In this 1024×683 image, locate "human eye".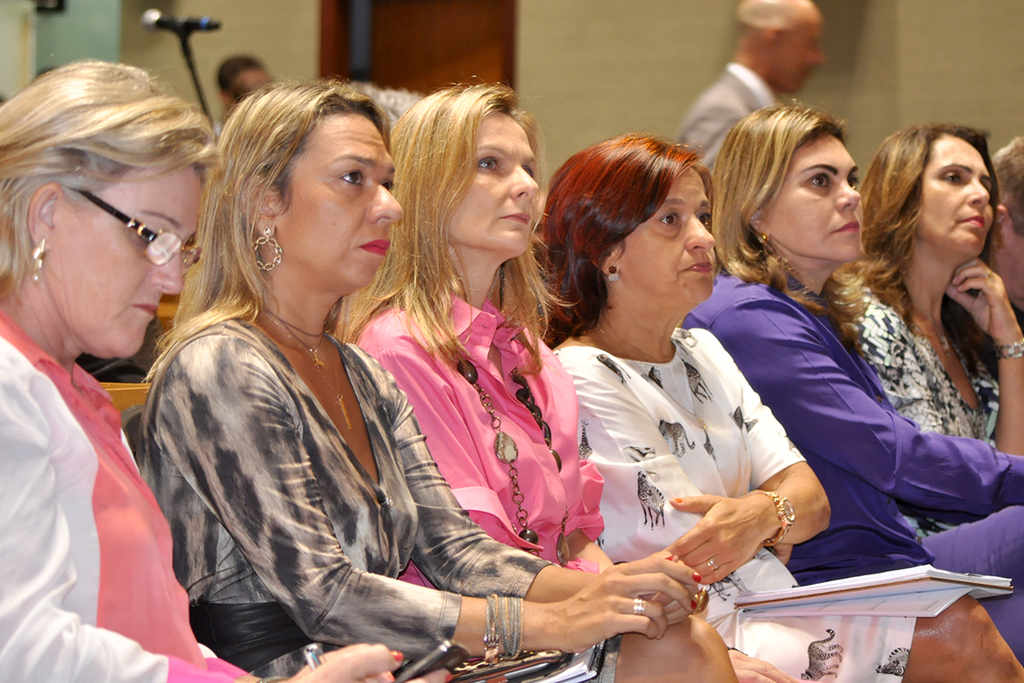
Bounding box: <region>658, 207, 679, 234</region>.
